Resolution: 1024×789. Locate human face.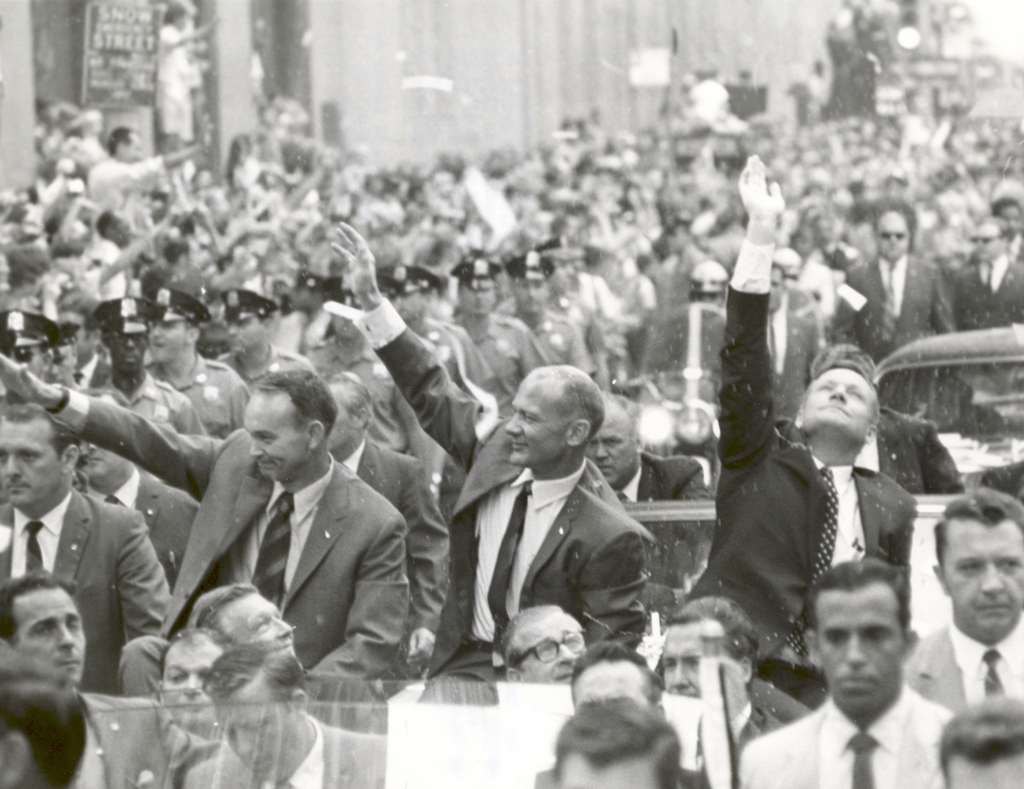
<region>44, 346, 72, 386</region>.
